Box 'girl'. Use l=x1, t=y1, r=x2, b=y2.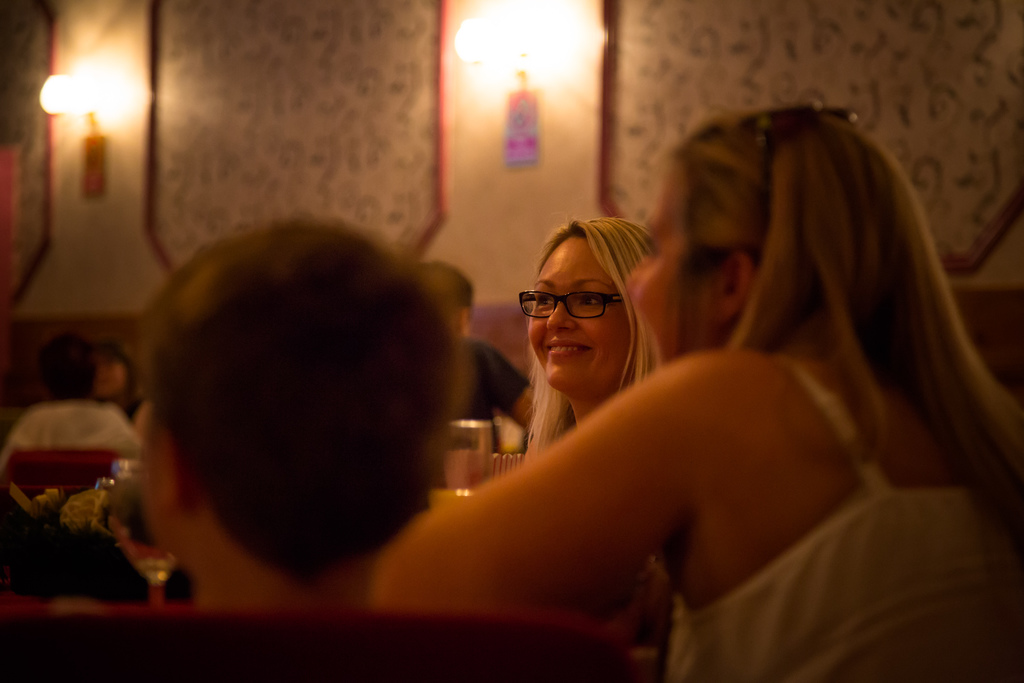
l=369, t=99, r=1023, b=682.
